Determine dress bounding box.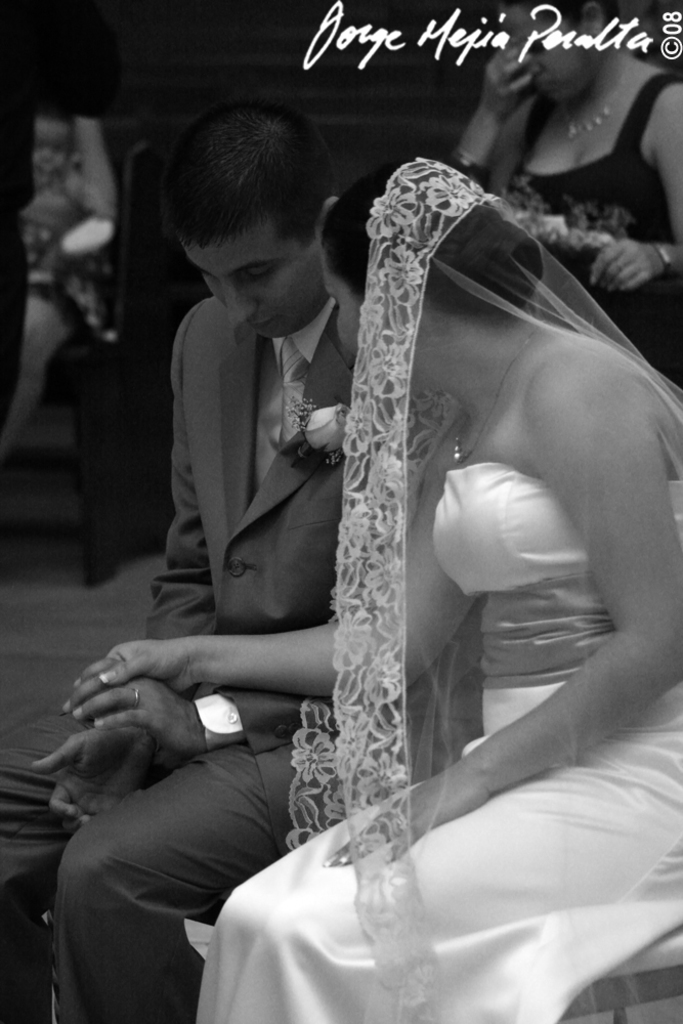
Determined: 195/462/682/1023.
